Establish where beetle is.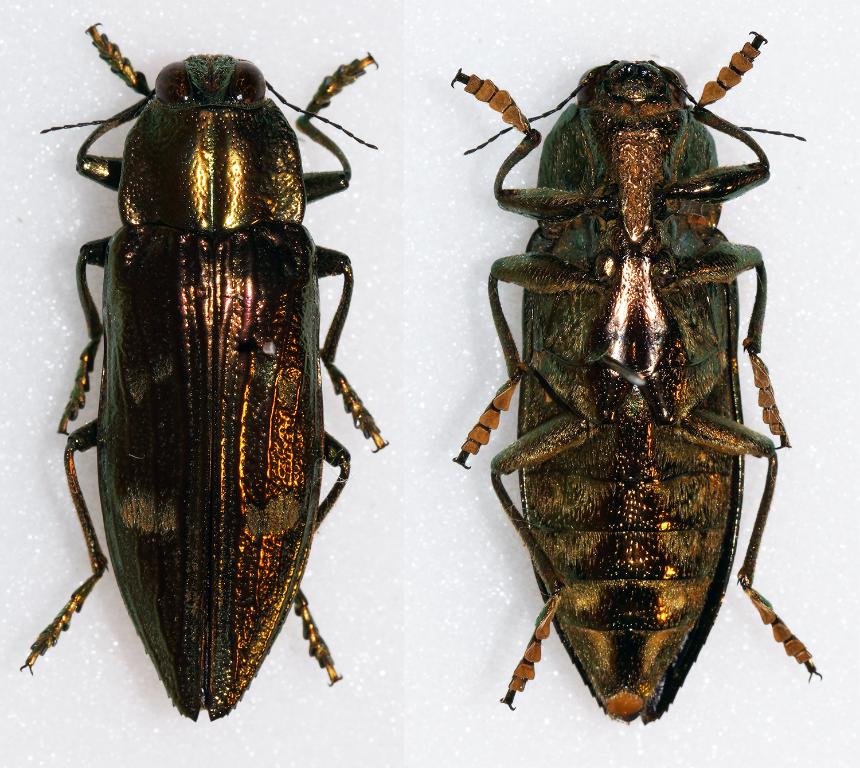
Established at 10 14 393 754.
